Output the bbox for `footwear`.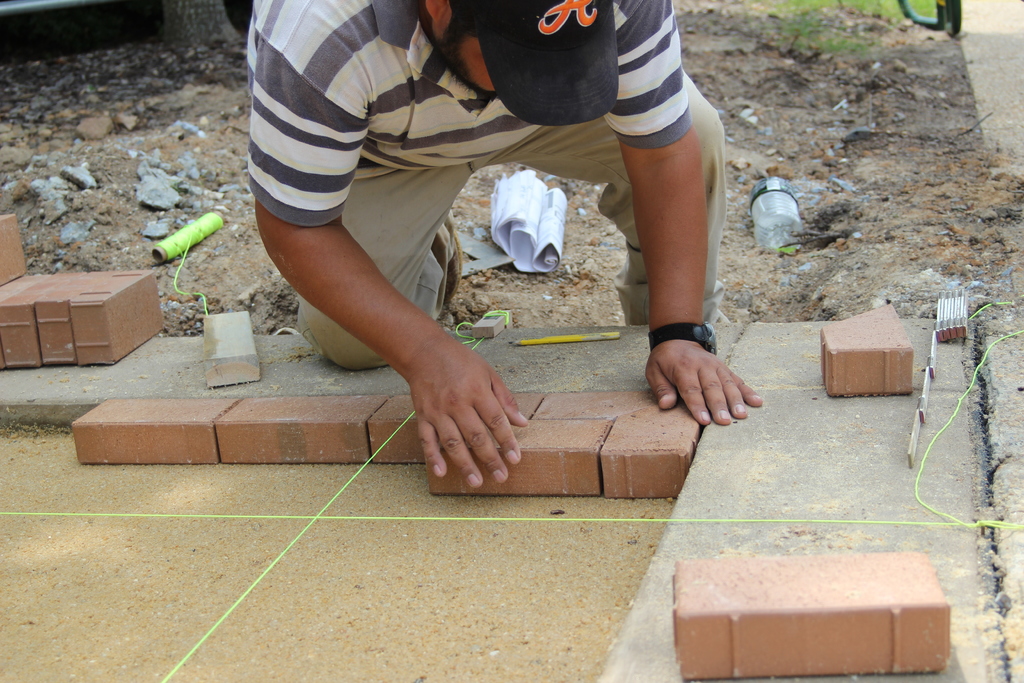
<bbox>438, 209, 463, 303</bbox>.
